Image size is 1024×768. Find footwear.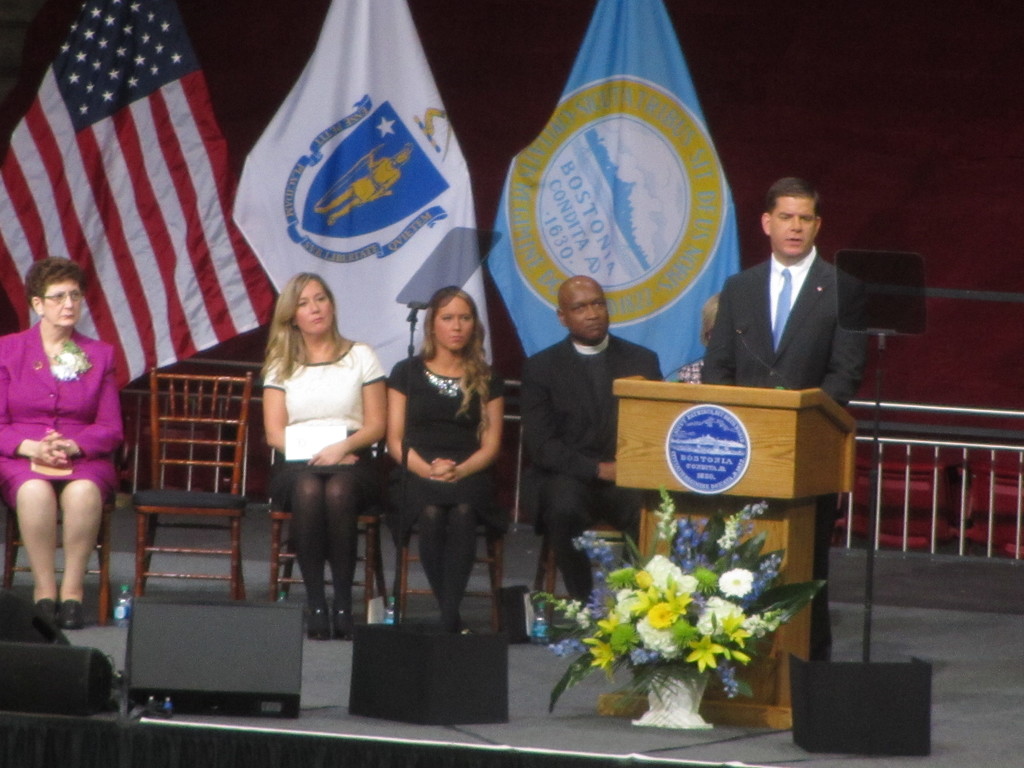
{"left": 307, "top": 611, "right": 333, "bottom": 643}.
